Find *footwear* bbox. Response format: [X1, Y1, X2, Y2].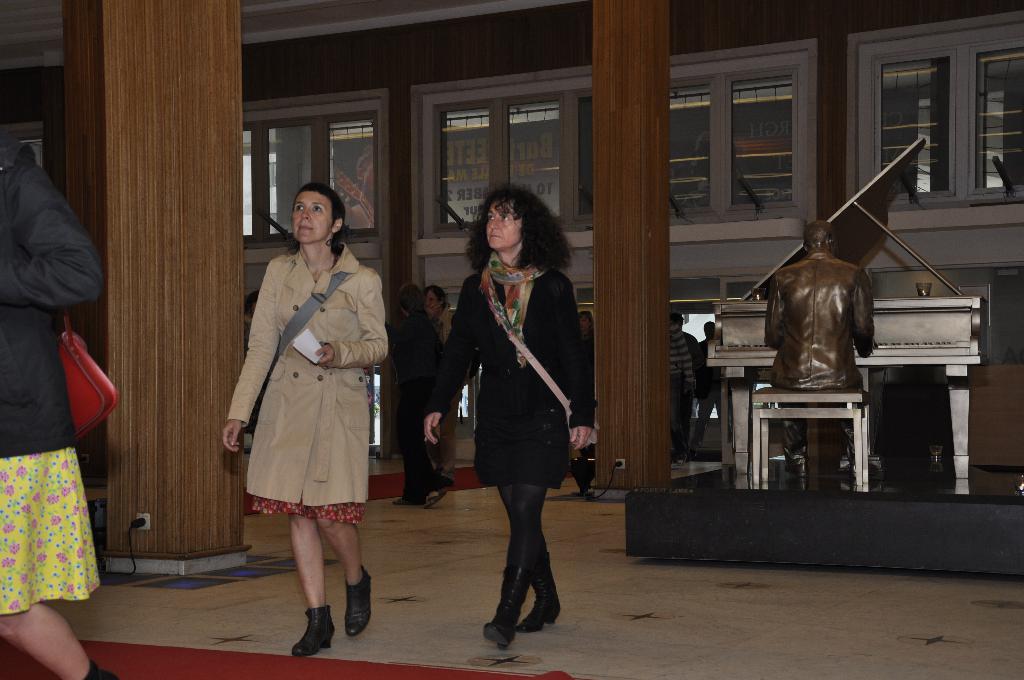
[296, 605, 333, 656].
